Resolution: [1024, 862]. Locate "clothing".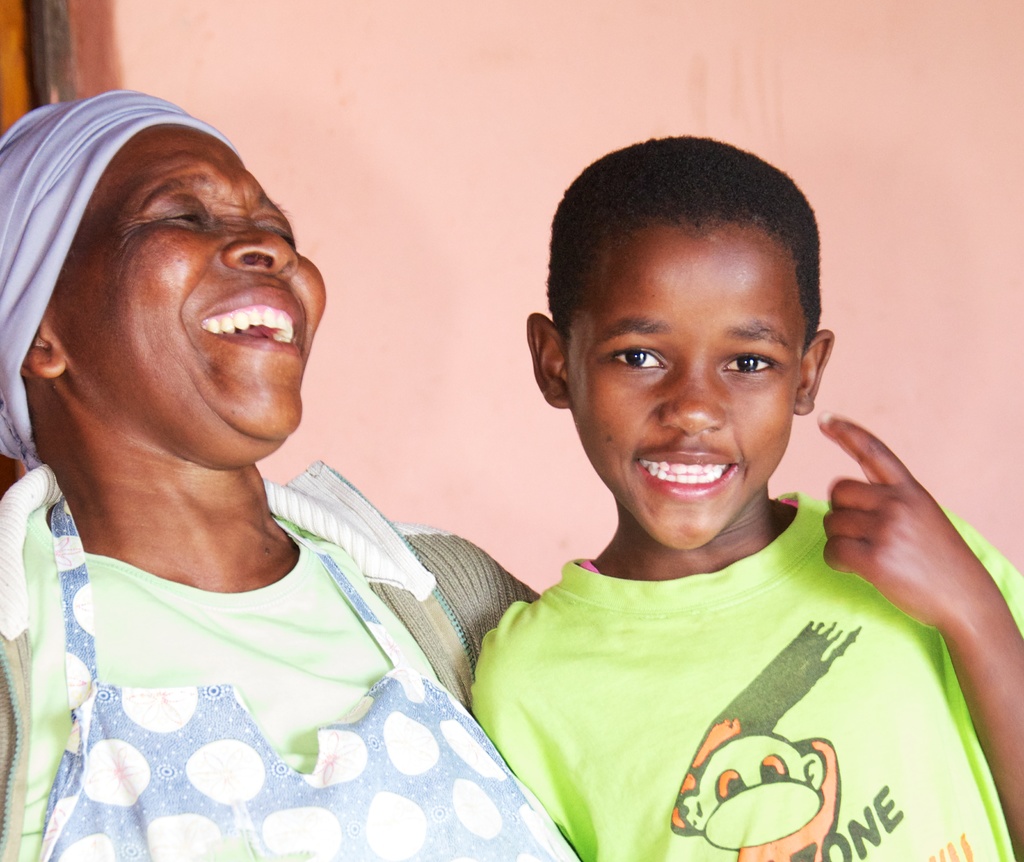
region(0, 451, 567, 861).
